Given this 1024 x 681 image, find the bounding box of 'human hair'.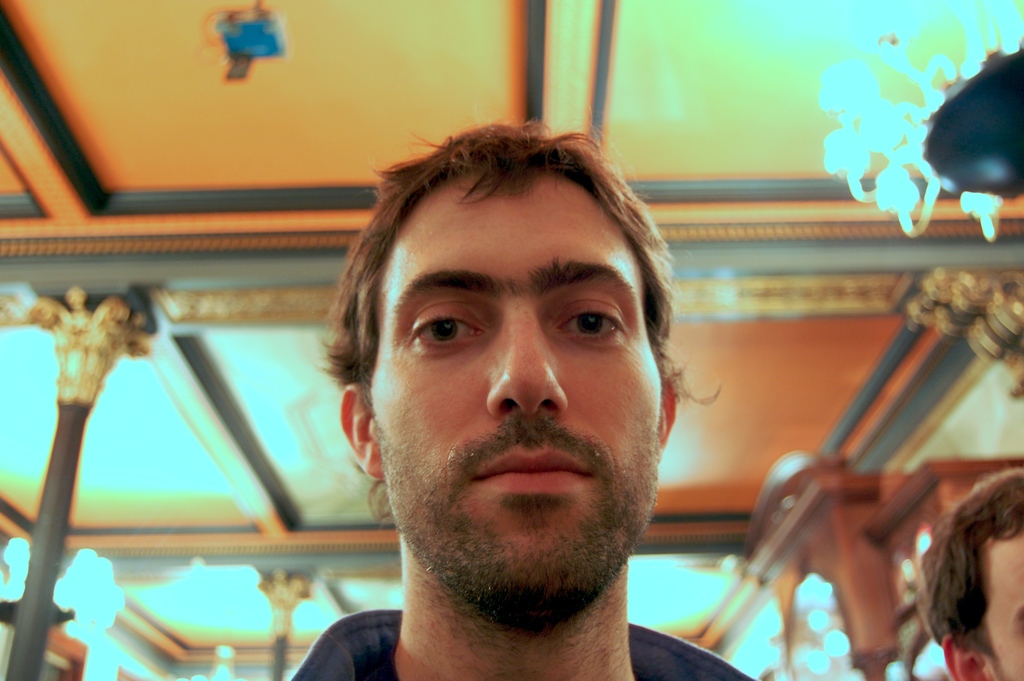
(left=910, top=461, right=1023, bottom=680).
